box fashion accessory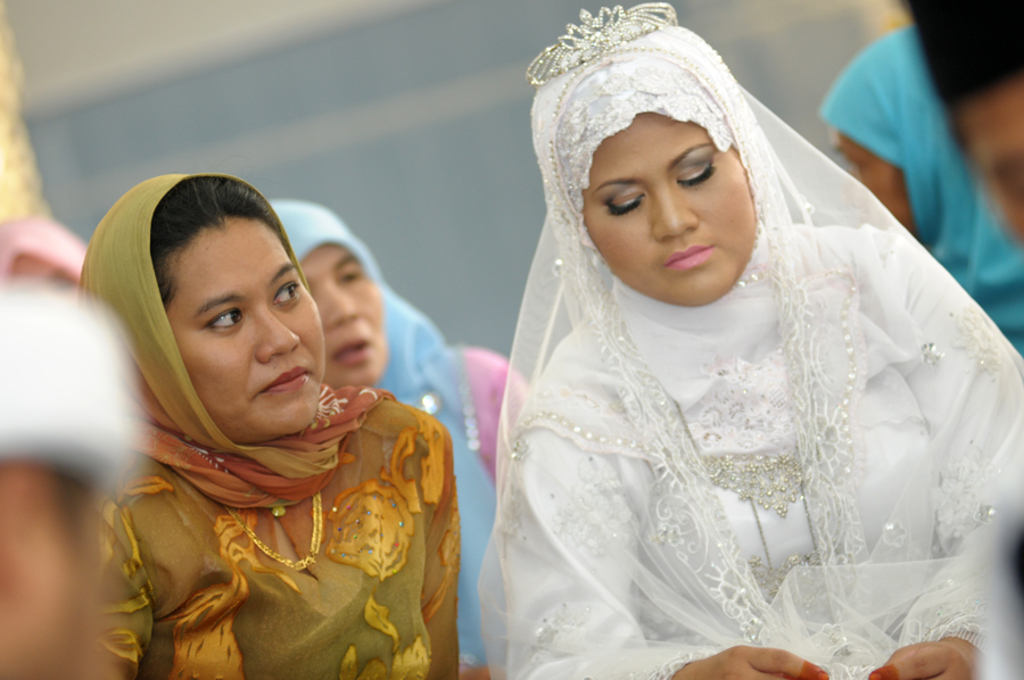
477,2,1023,679
